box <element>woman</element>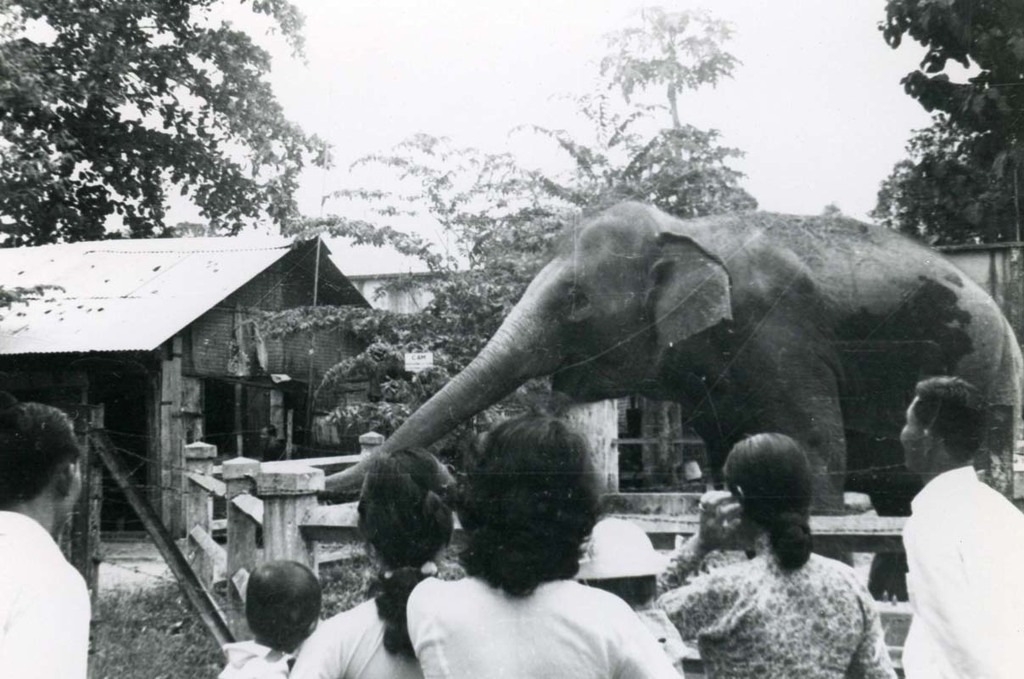
405 408 676 676
